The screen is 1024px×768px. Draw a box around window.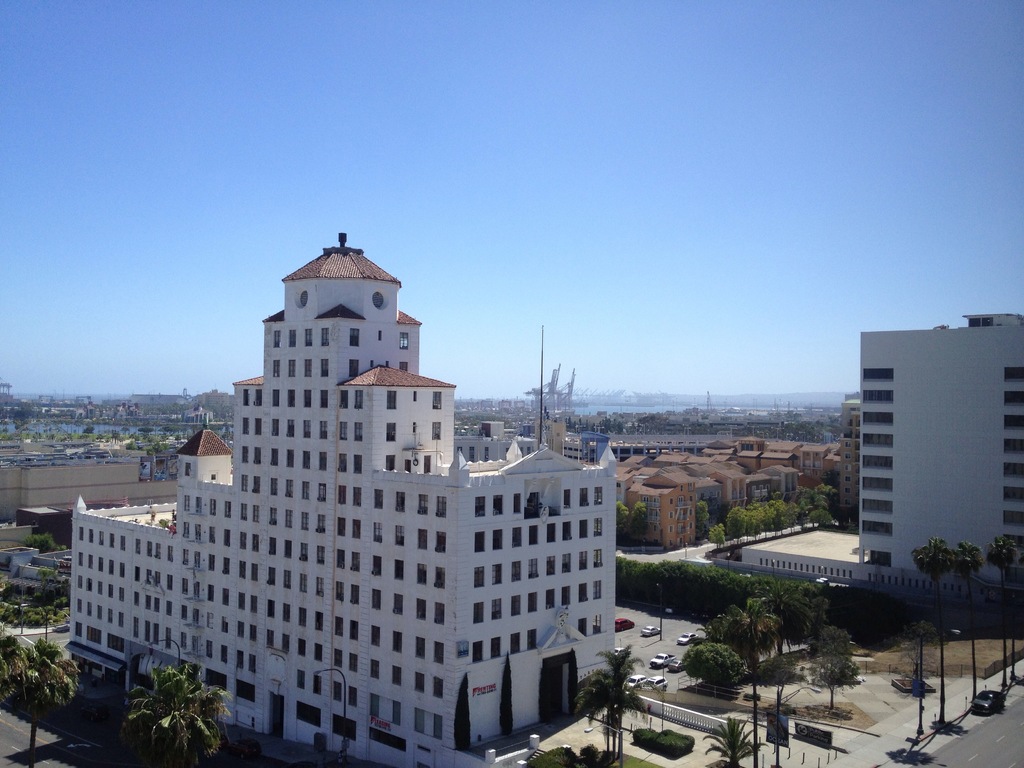
{"x1": 239, "y1": 589, "x2": 244, "y2": 611}.
